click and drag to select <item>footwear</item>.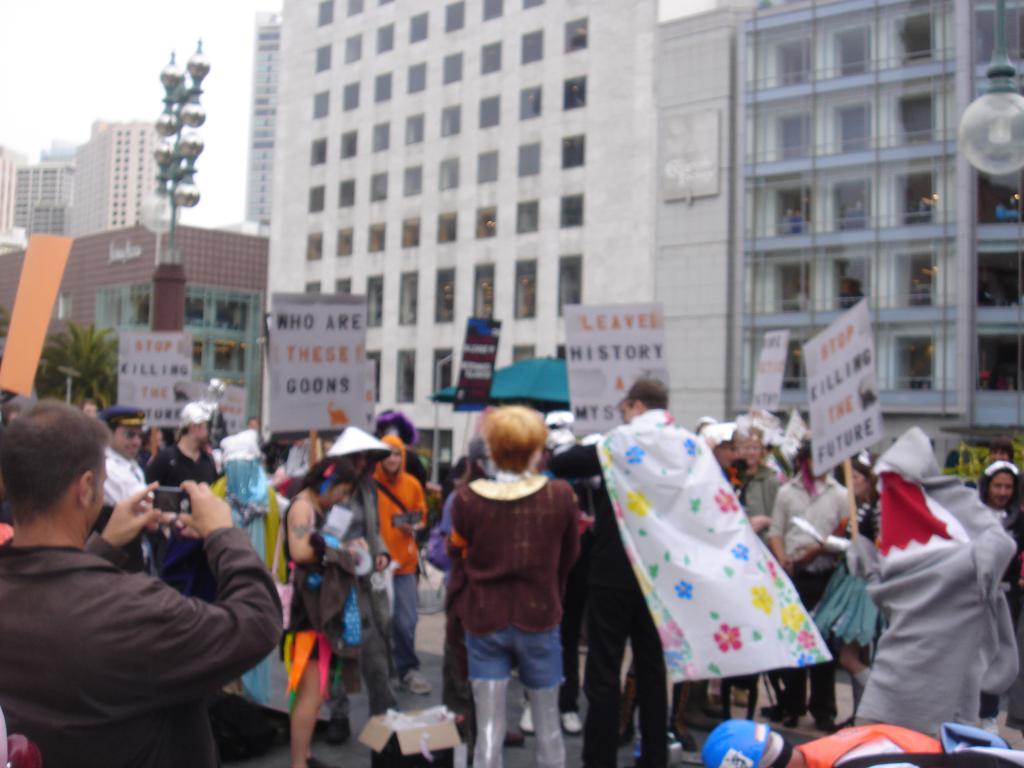
Selection: <box>669,685,700,751</box>.
